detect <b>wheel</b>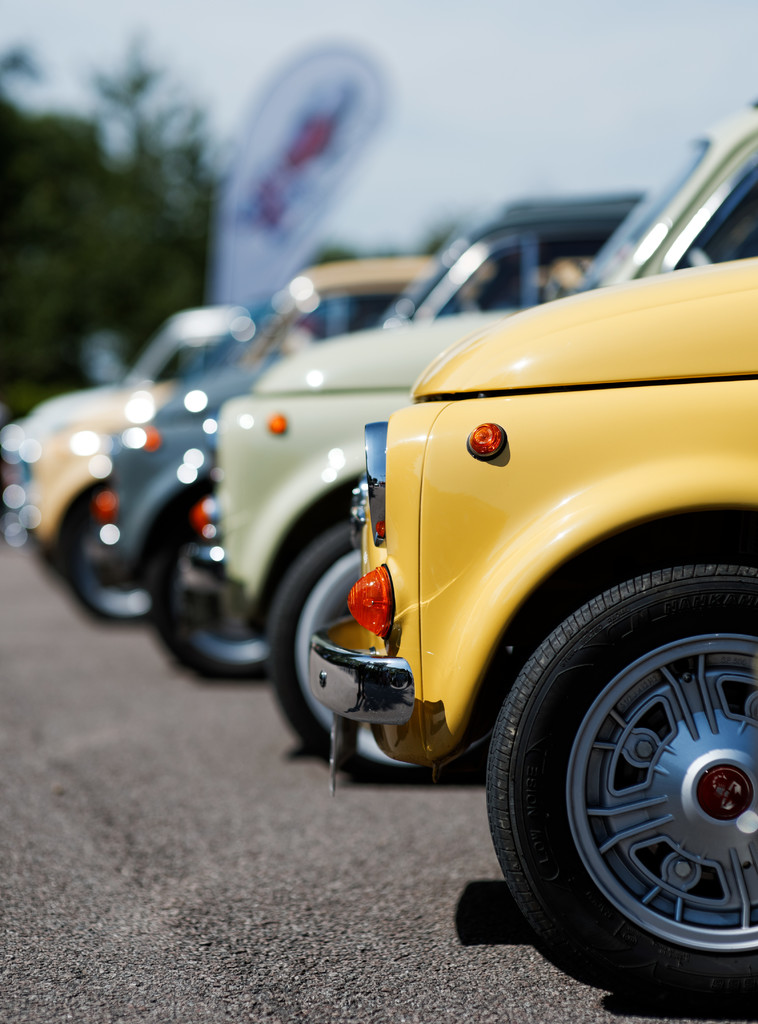
<box>150,493,280,678</box>
